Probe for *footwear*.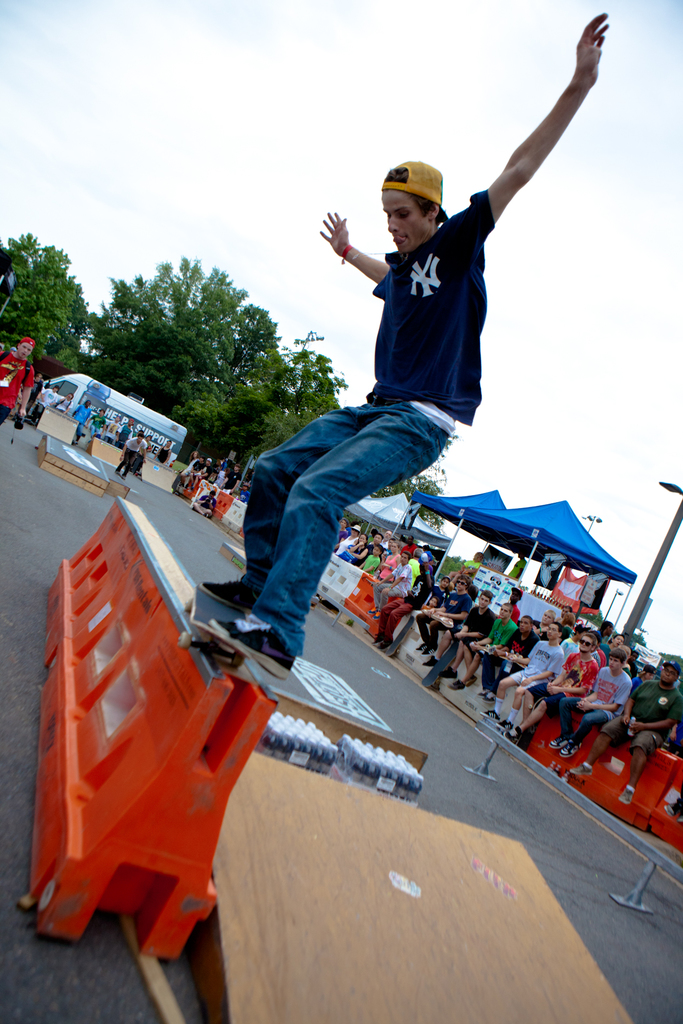
Probe result: left=553, top=735, right=565, bottom=746.
